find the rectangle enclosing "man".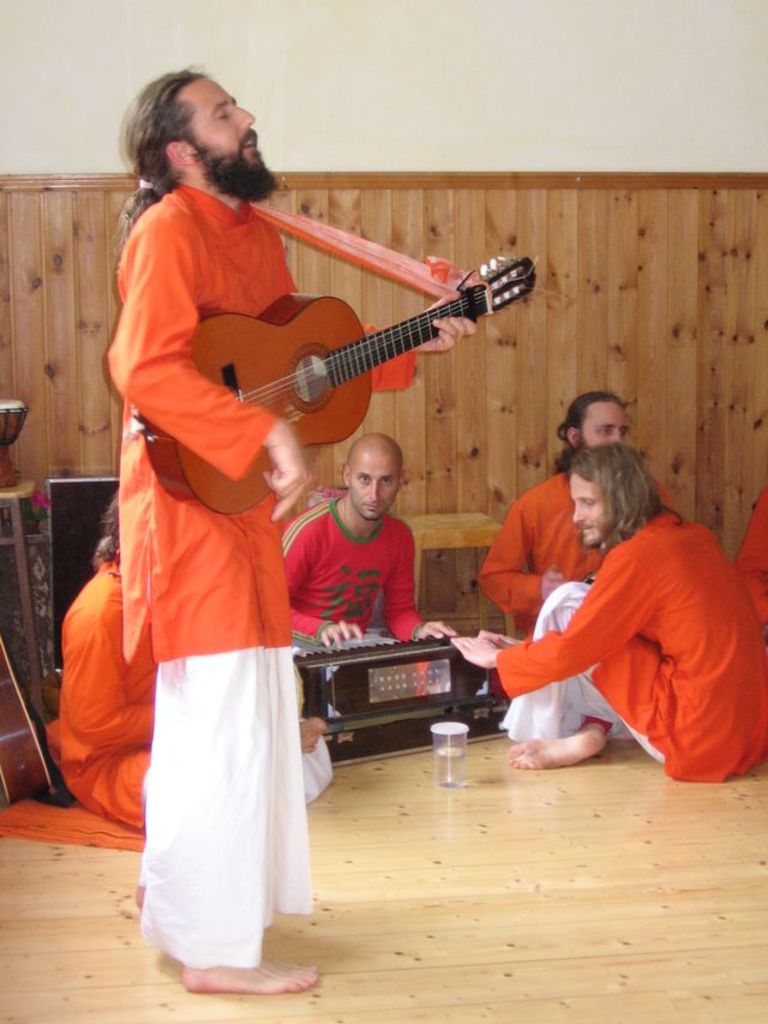
region(98, 68, 480, 993).
